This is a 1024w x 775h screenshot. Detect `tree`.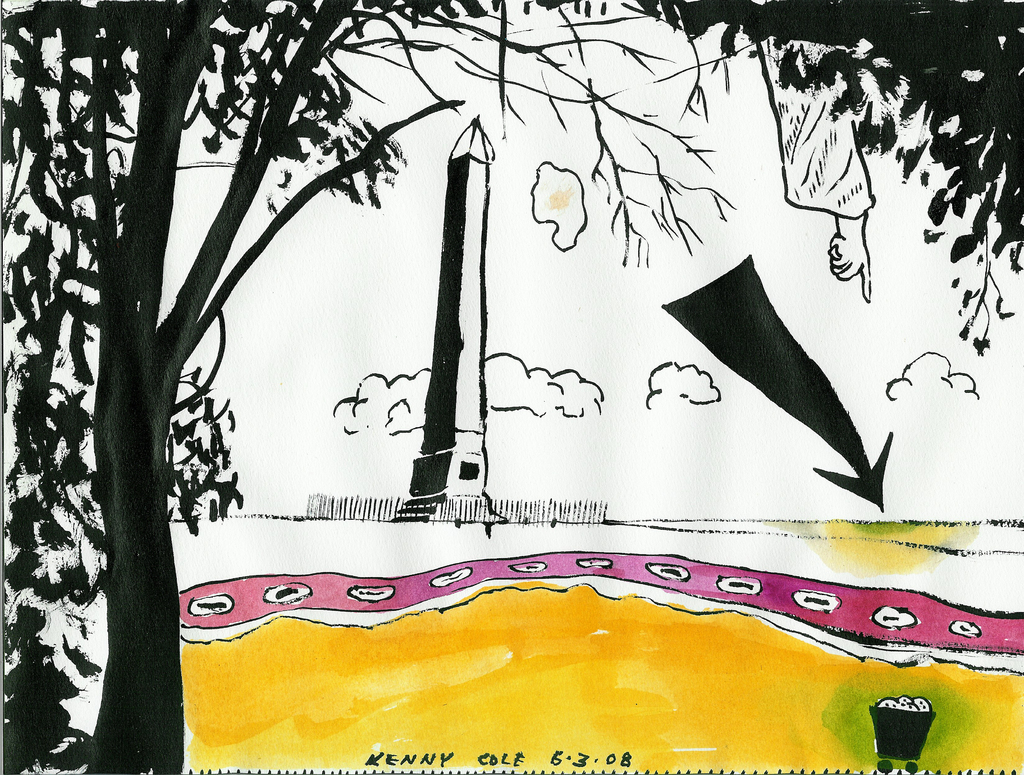
(x1=0, y1=0, x2=1023, y2=774).
